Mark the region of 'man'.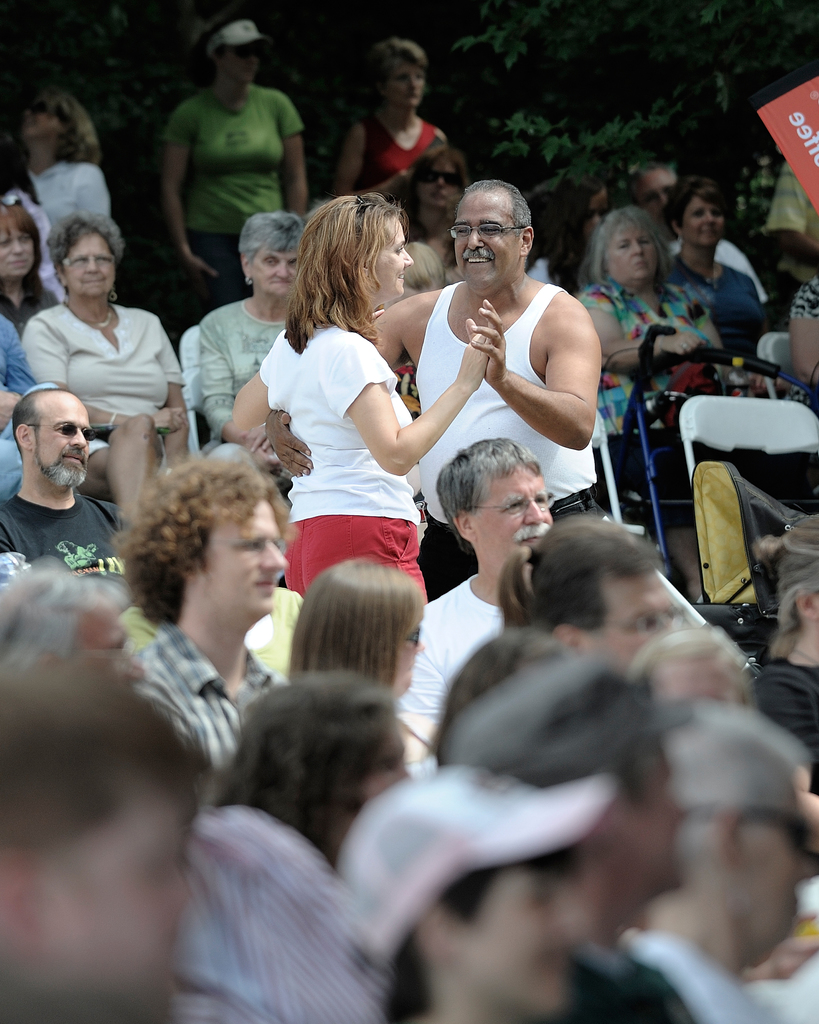
Region: [632, 620, 760, 718].
